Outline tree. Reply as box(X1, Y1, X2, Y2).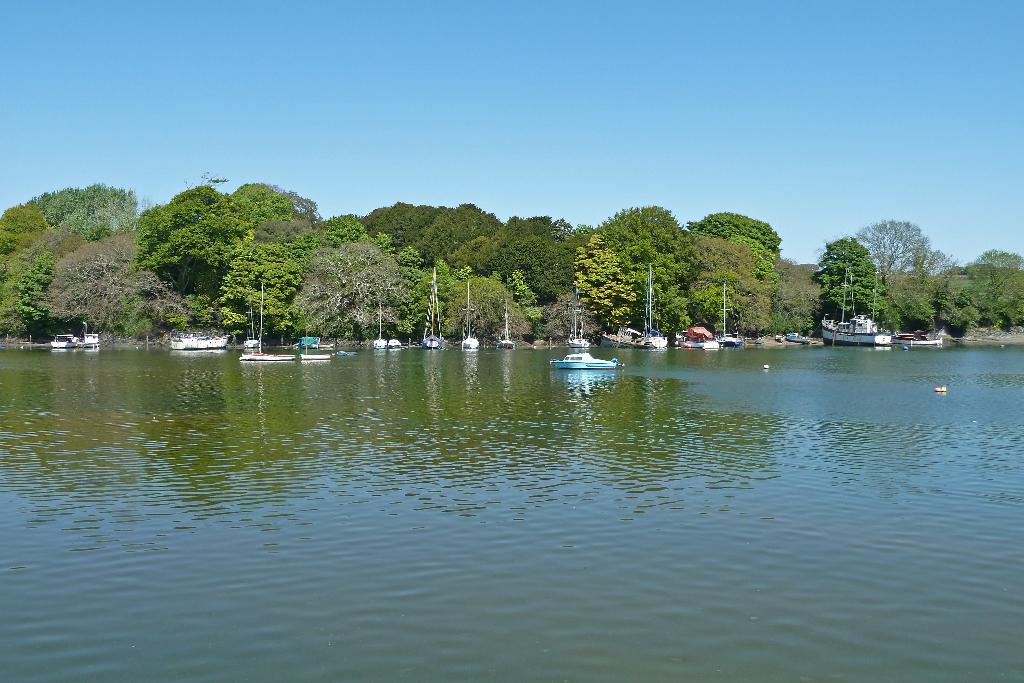
box(504, 261, 540, 329).
